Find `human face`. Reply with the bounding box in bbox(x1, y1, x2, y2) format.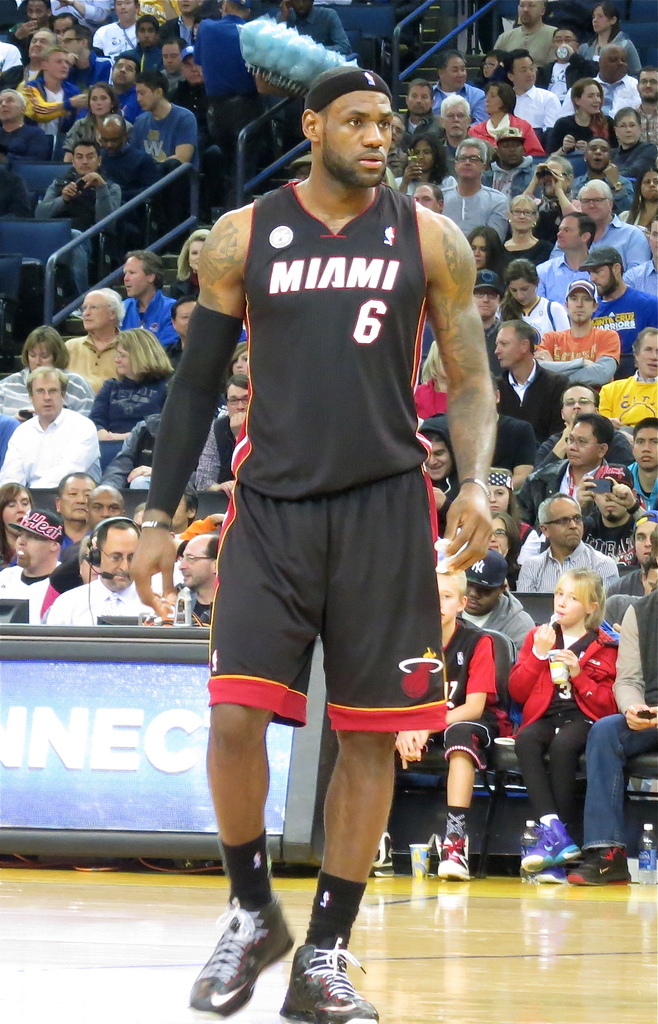
bbox(498, 323, 521, 370).
